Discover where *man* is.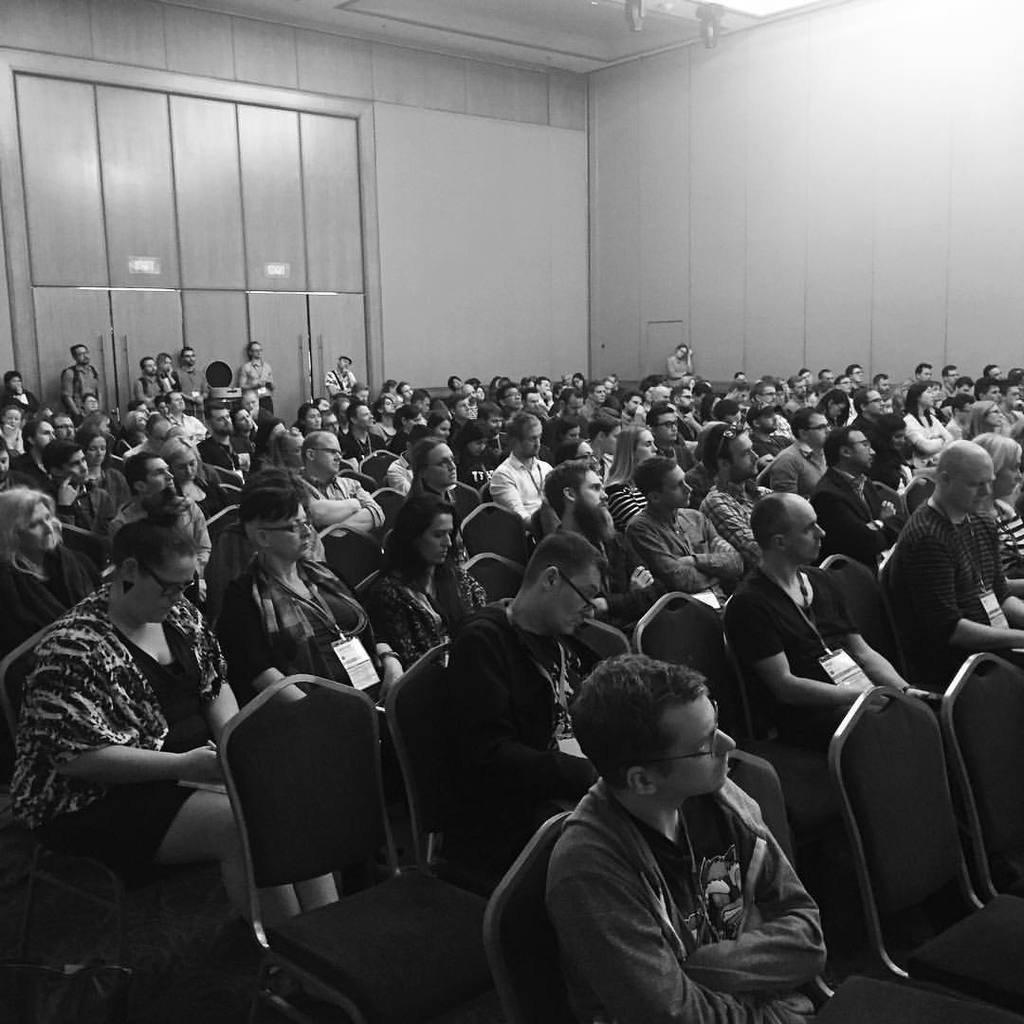
Discovered at l=493, t=644, r=875, b=1017.
